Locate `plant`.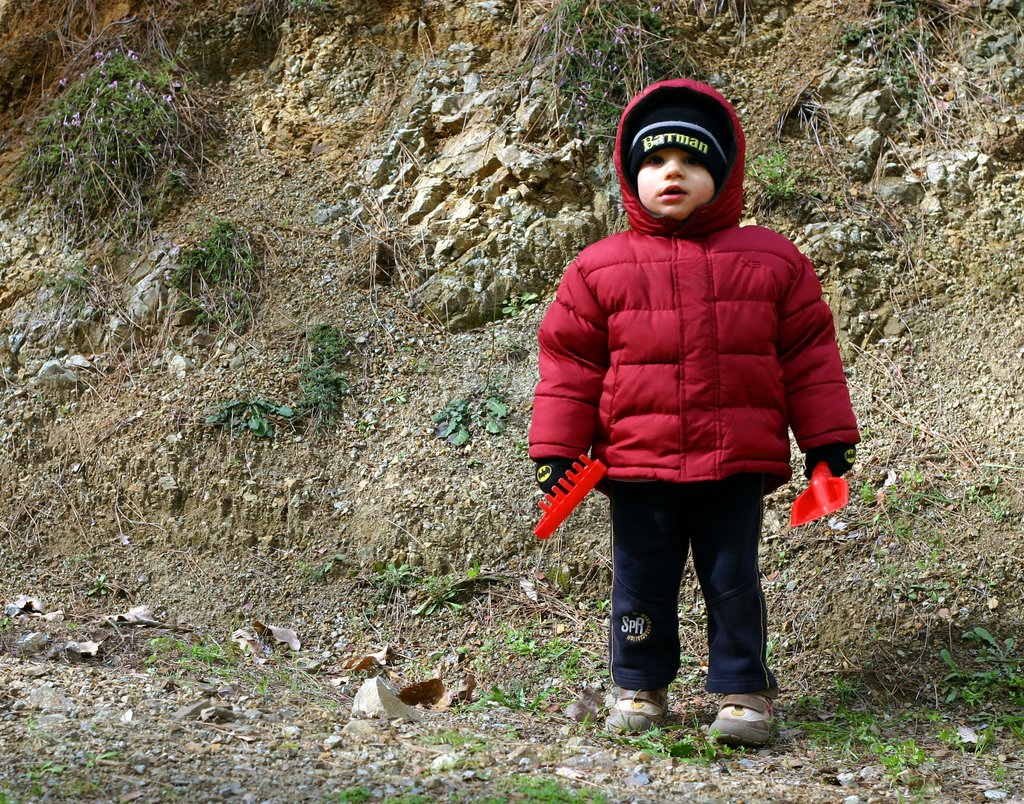
Bounding box: pyautogui.locateOnScreen(785, 618, 1023, 790).
